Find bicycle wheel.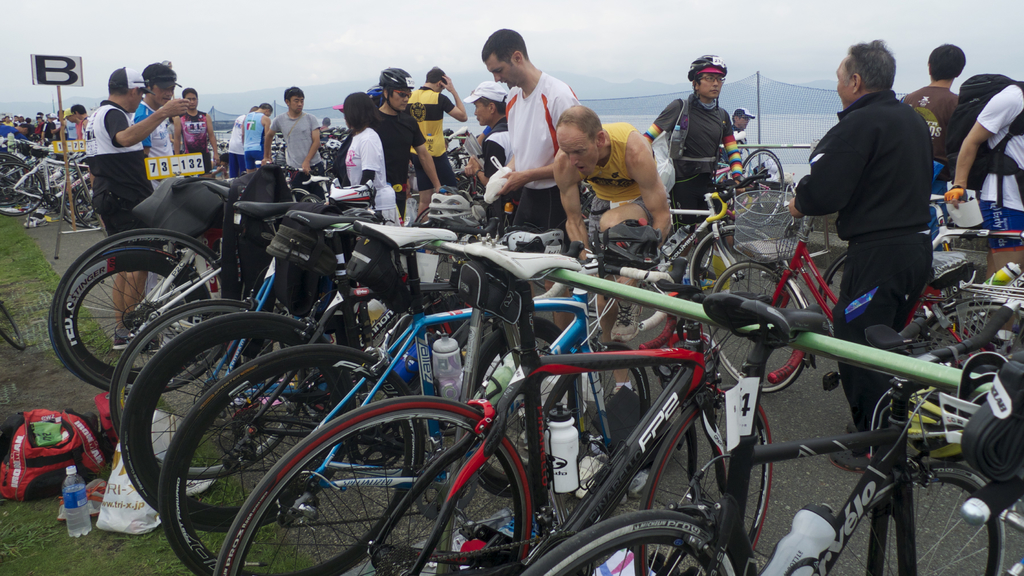
740:151:790:218.
